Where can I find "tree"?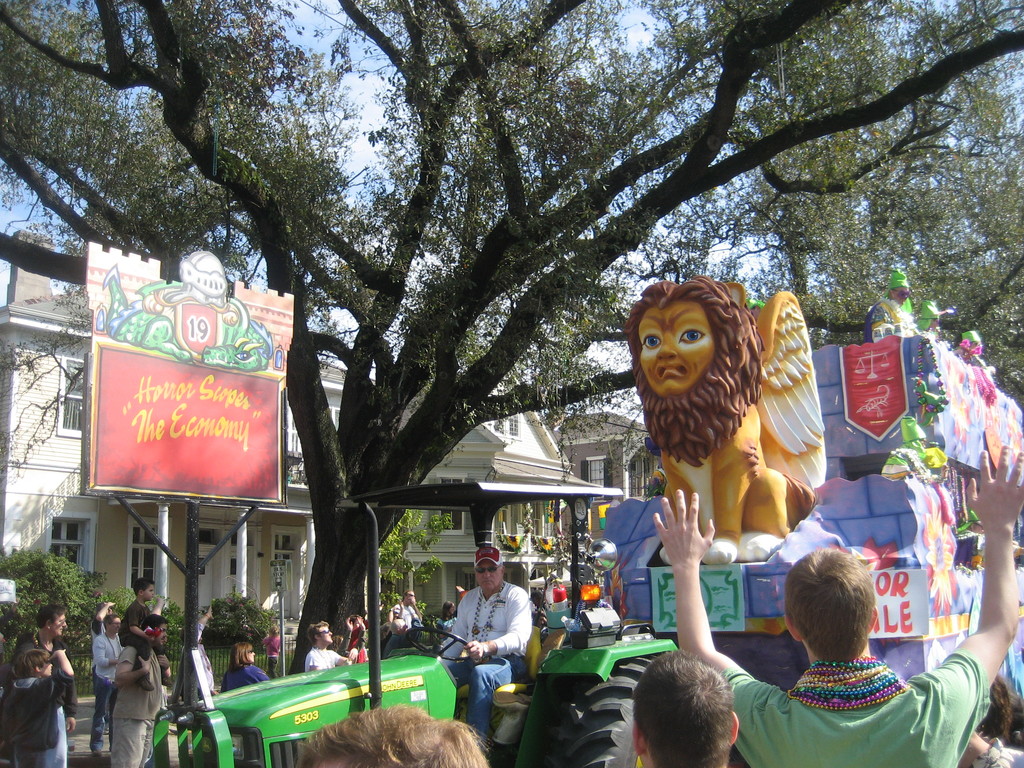
You can find it at (x1=542, y1=511, x2=608, y2=602).
